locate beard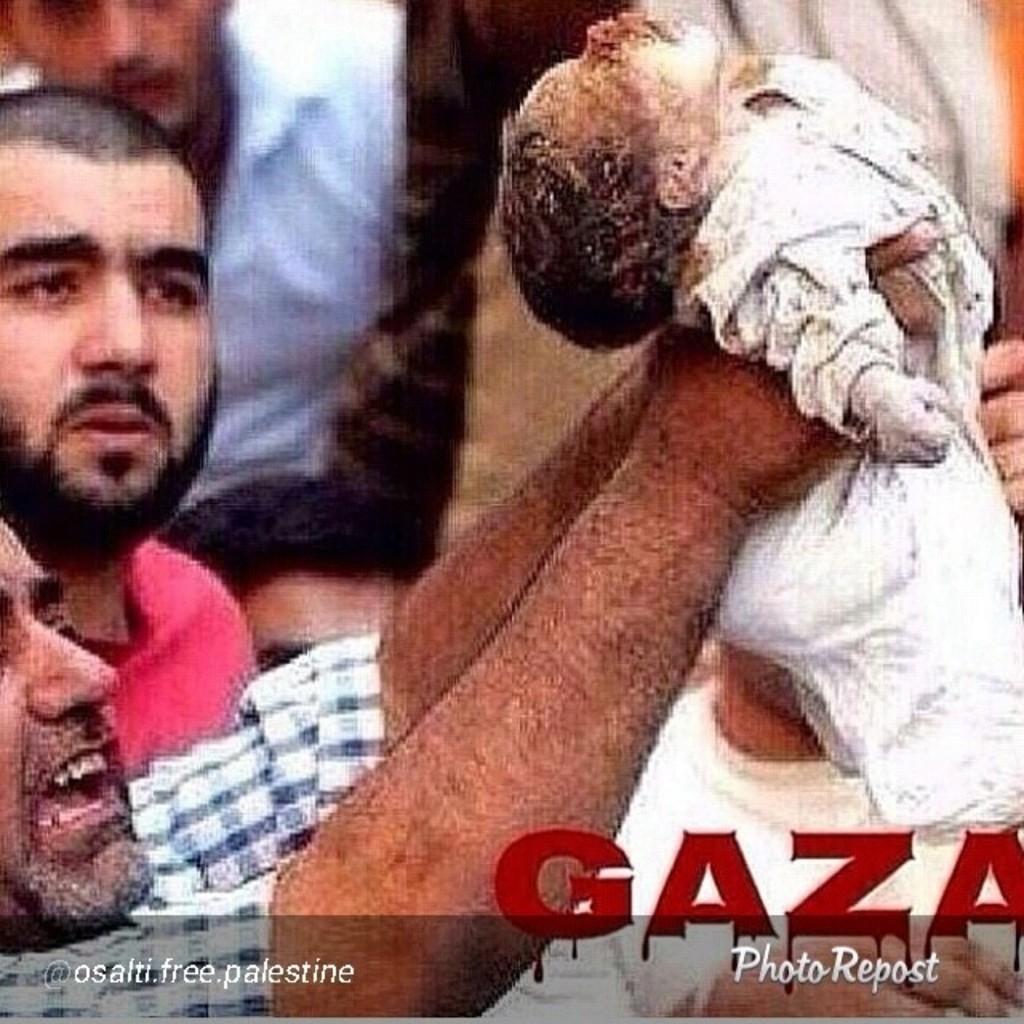
BBox(0, 381, 222, 576)
